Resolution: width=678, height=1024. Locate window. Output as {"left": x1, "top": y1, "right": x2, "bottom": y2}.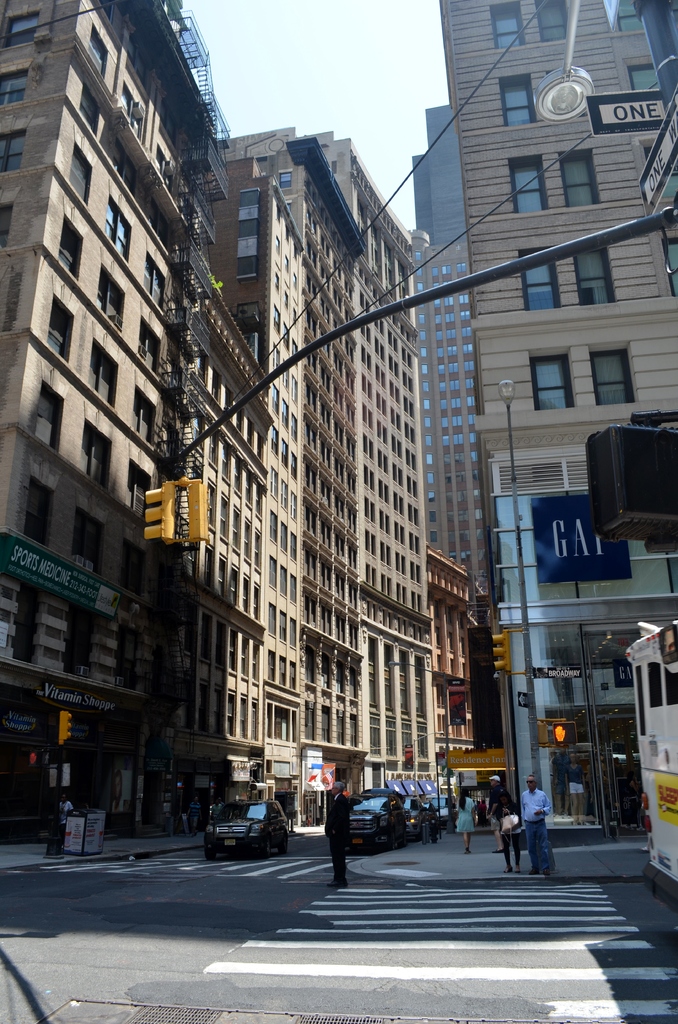
{"left": 85, "top": 34, "right": 115, "bottom": 70}.
